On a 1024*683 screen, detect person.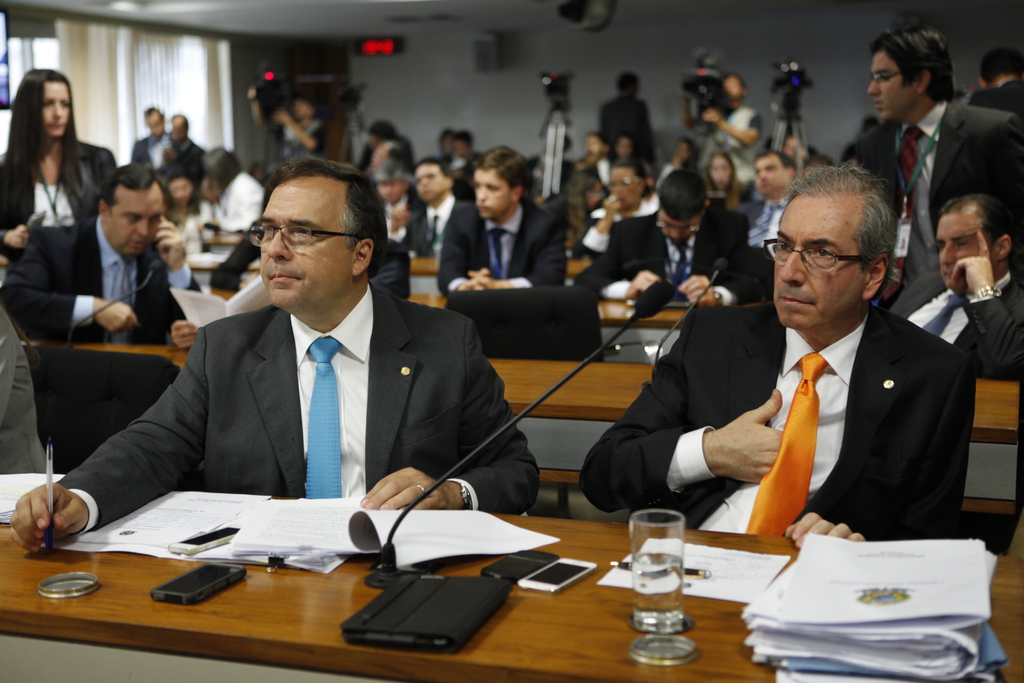
442 131 478 171.
